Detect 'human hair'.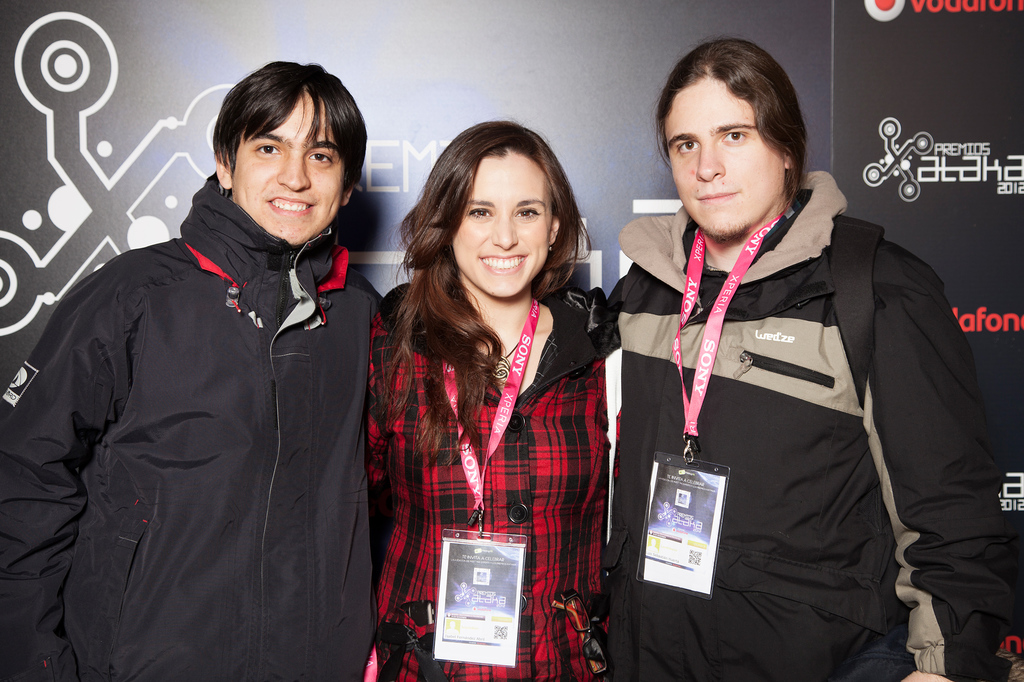
Detected at left=378, top=113, right=593, bottom=461.
